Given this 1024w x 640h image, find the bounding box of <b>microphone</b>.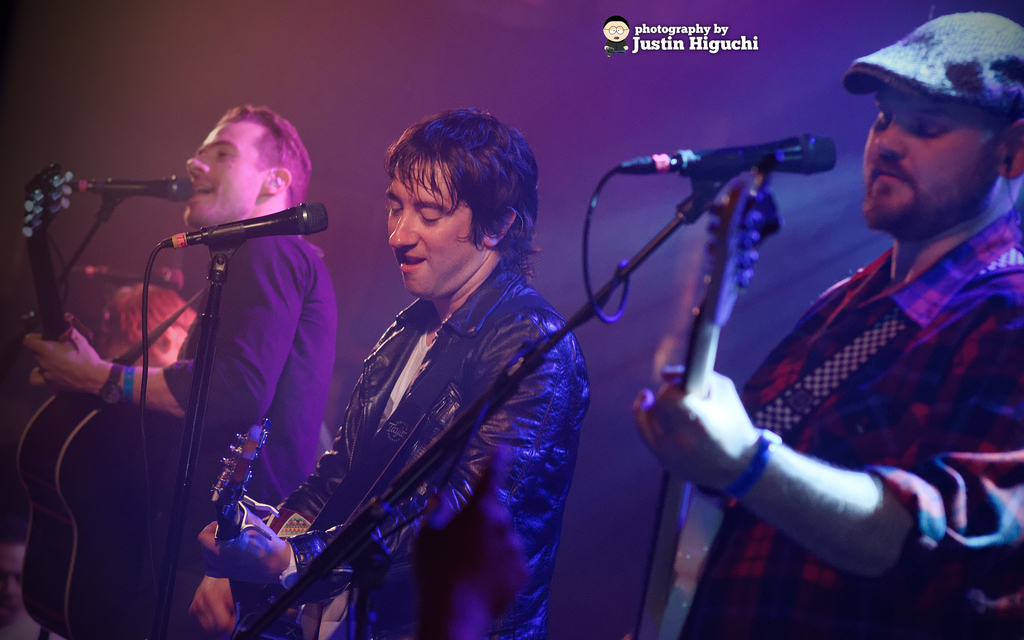
<region>161, 200, 326, 255</region>.
